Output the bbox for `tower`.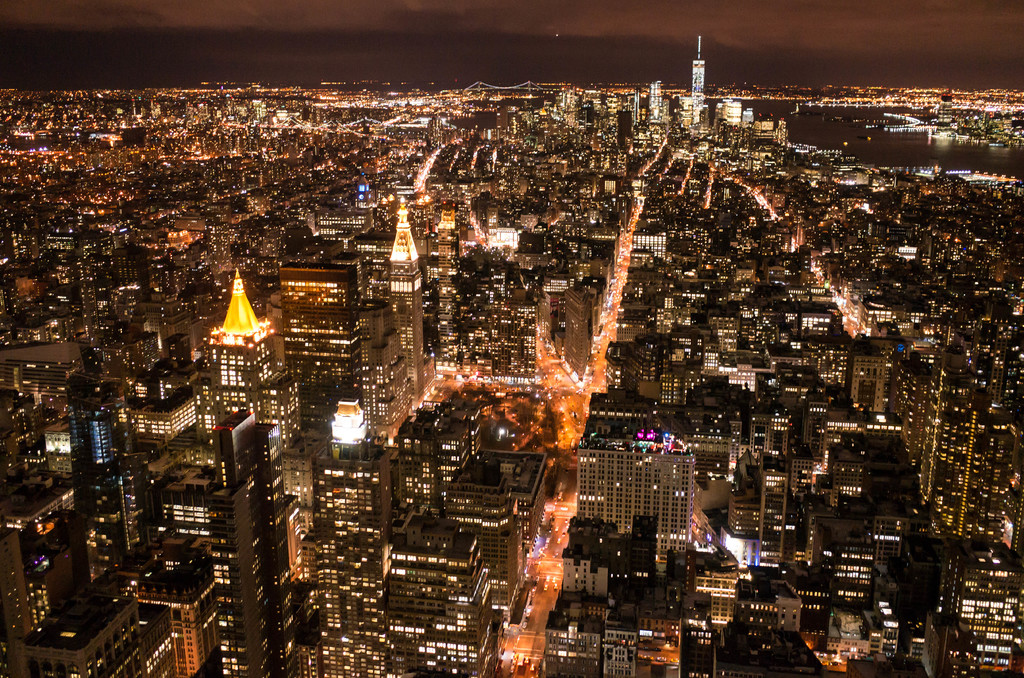
(x1=191, y1=272, x2=304, y2=520).
